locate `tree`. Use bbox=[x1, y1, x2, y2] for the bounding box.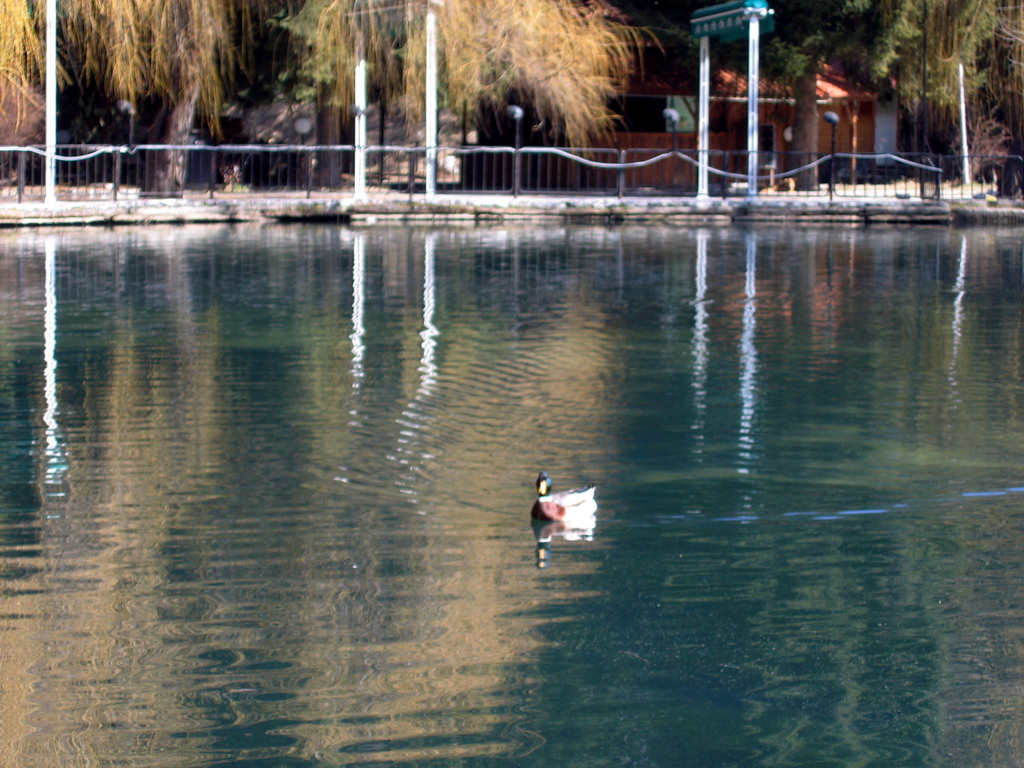
bbox=[890, 0, 1023, 118].
